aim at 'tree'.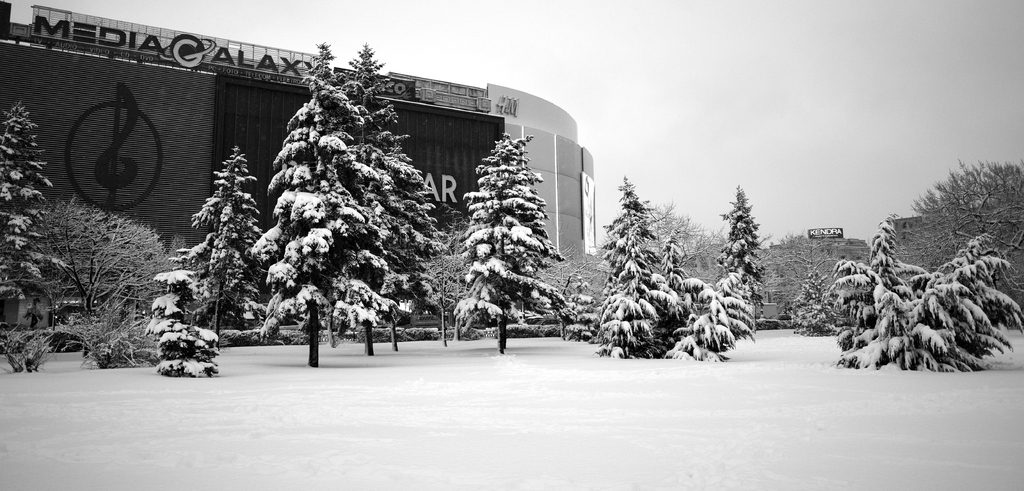
Aimed at [452, 109, 557, 340].
